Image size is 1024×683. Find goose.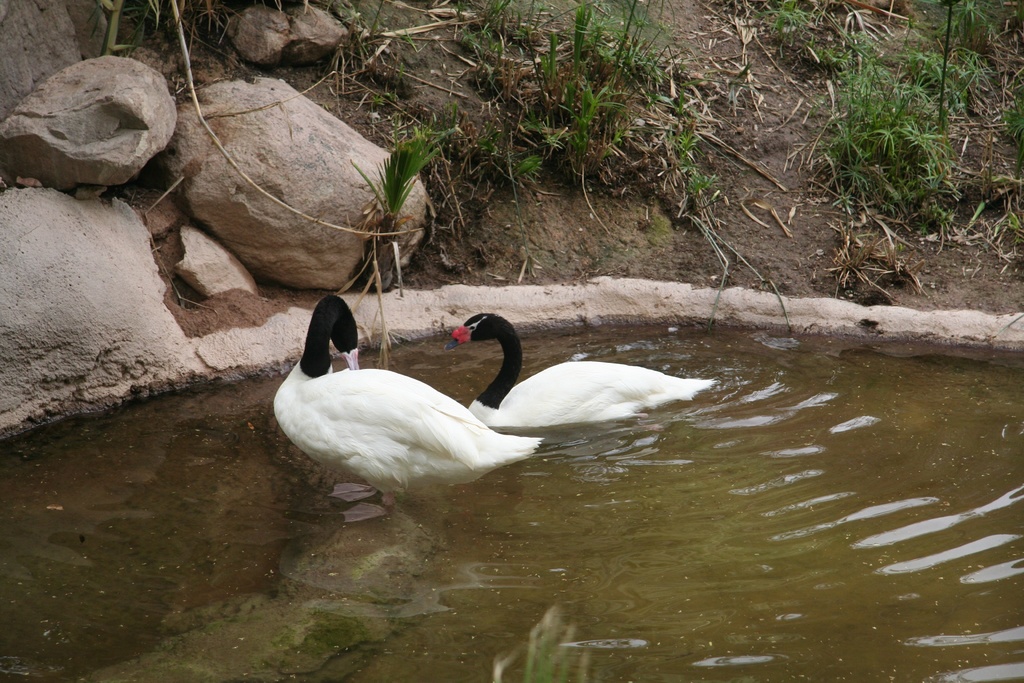
bbox=[271, 298, 536, 487].
